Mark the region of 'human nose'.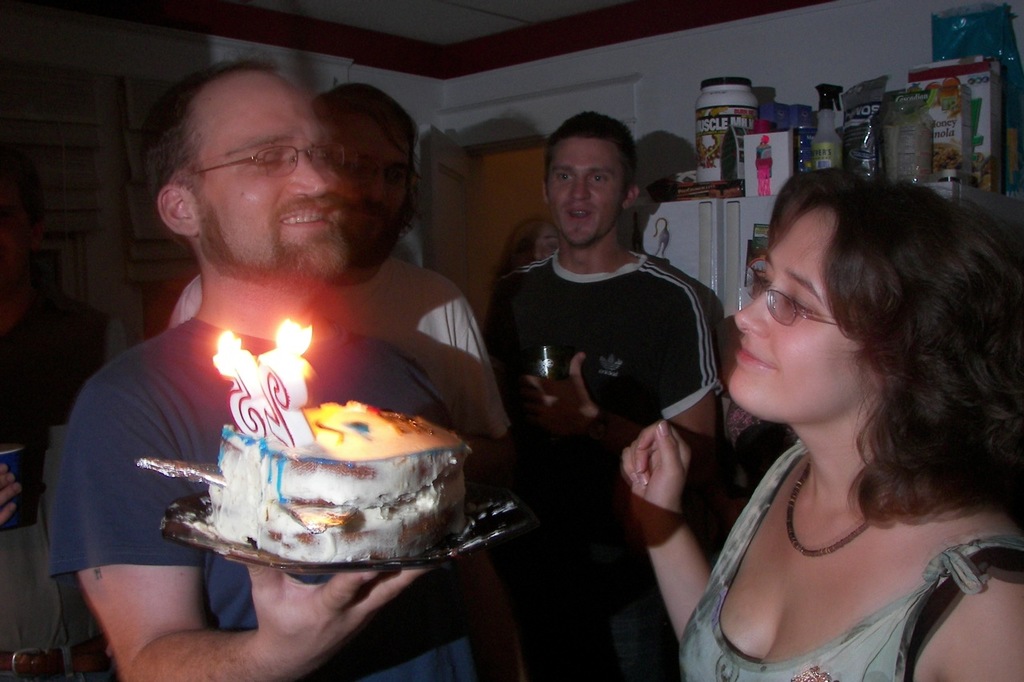
Region: 730:282:771:337.
